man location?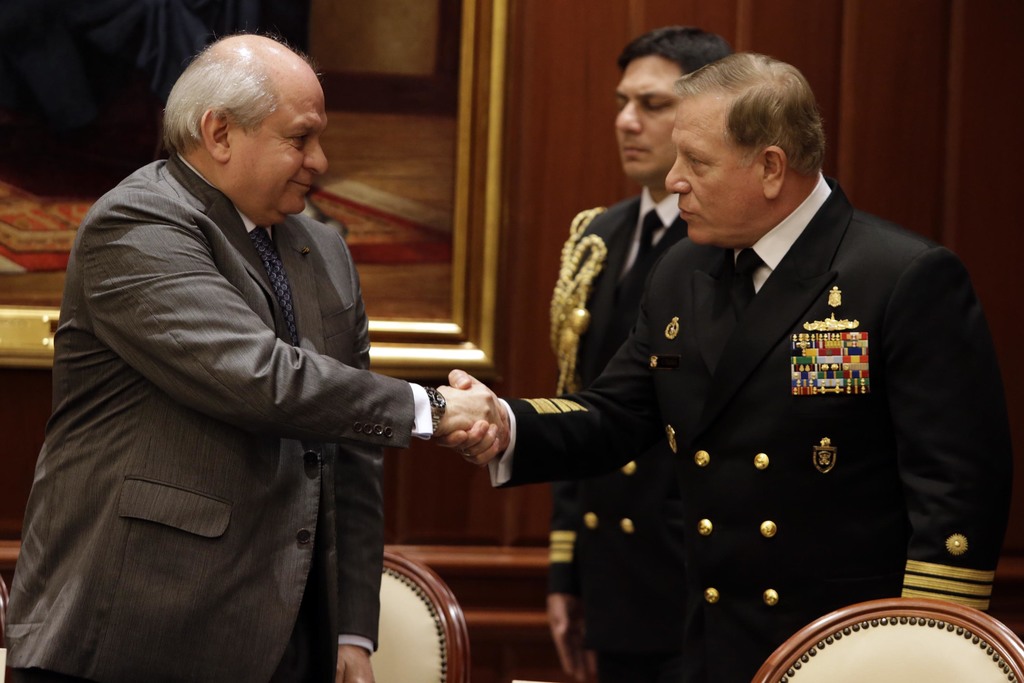
548, 25, 733, 682
